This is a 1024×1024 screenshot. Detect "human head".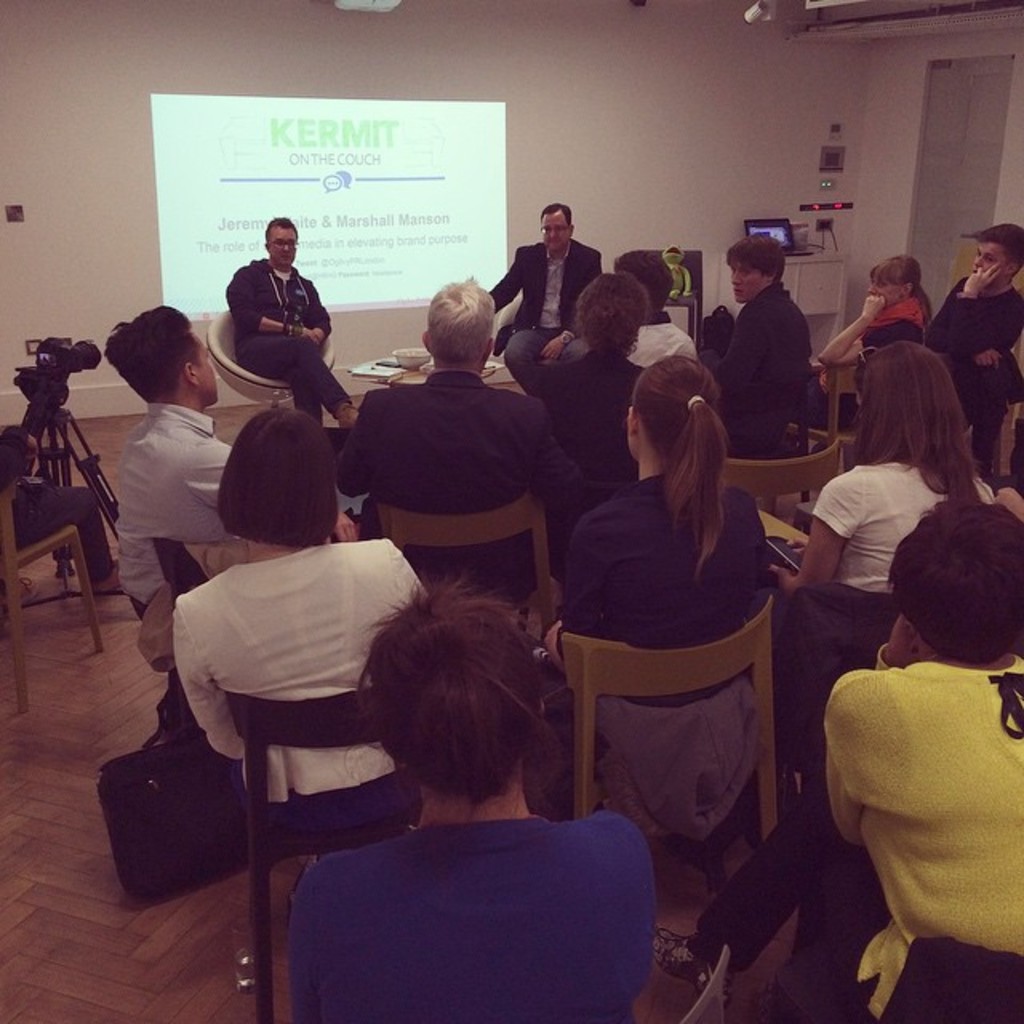
(262, 214, 304, 266).
